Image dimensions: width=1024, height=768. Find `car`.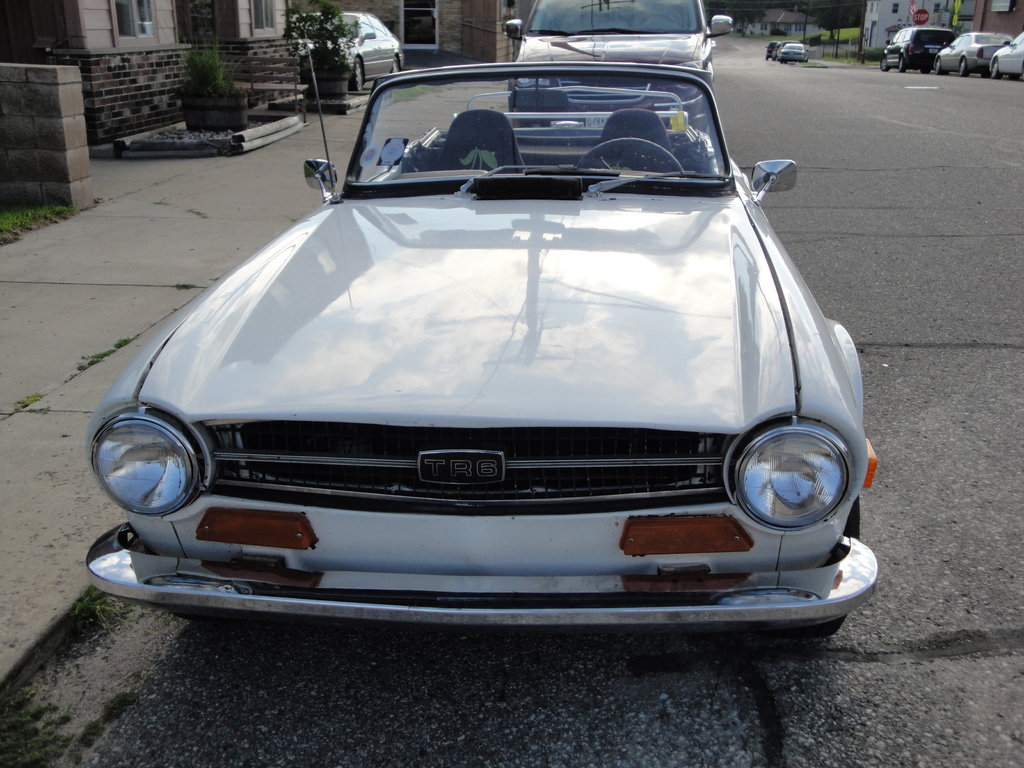
{"x1": 780, "y1": 45, "x2": 808, "y2": 62}.
